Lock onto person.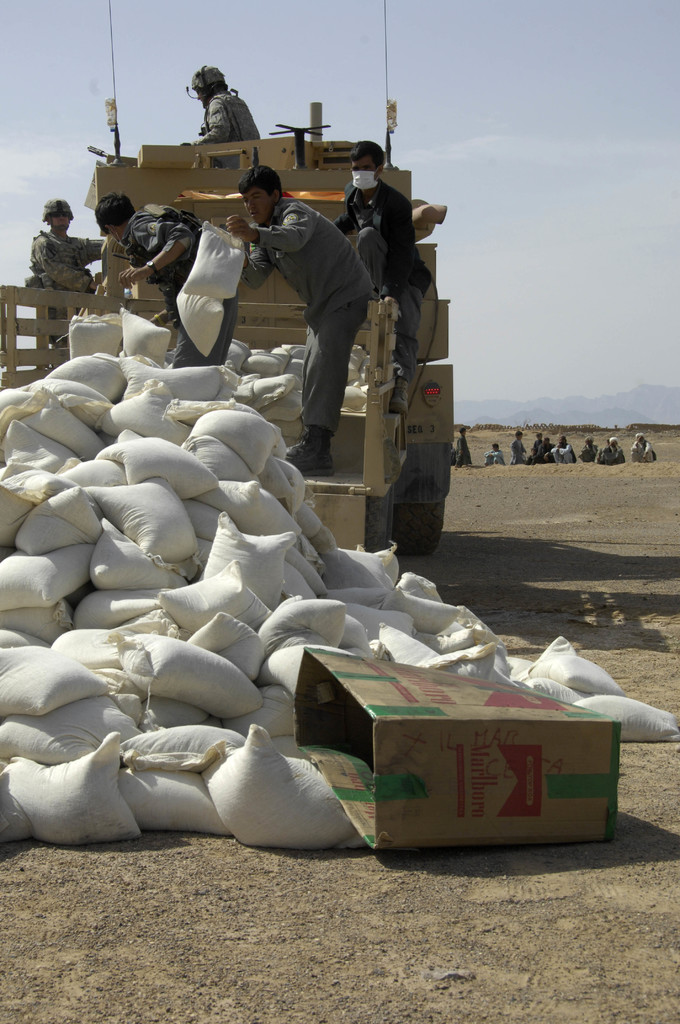
Locked: 243/140/370/483.
